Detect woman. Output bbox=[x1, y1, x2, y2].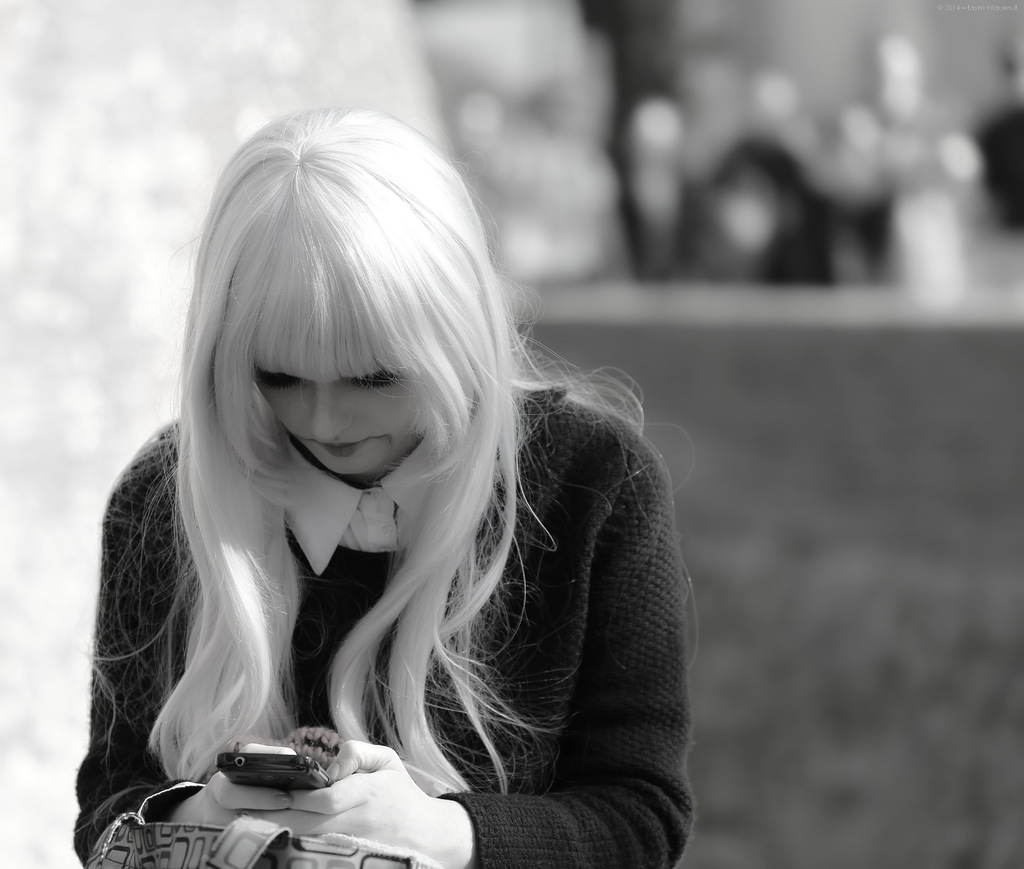
bbox=[55, 84, 725, 857].
